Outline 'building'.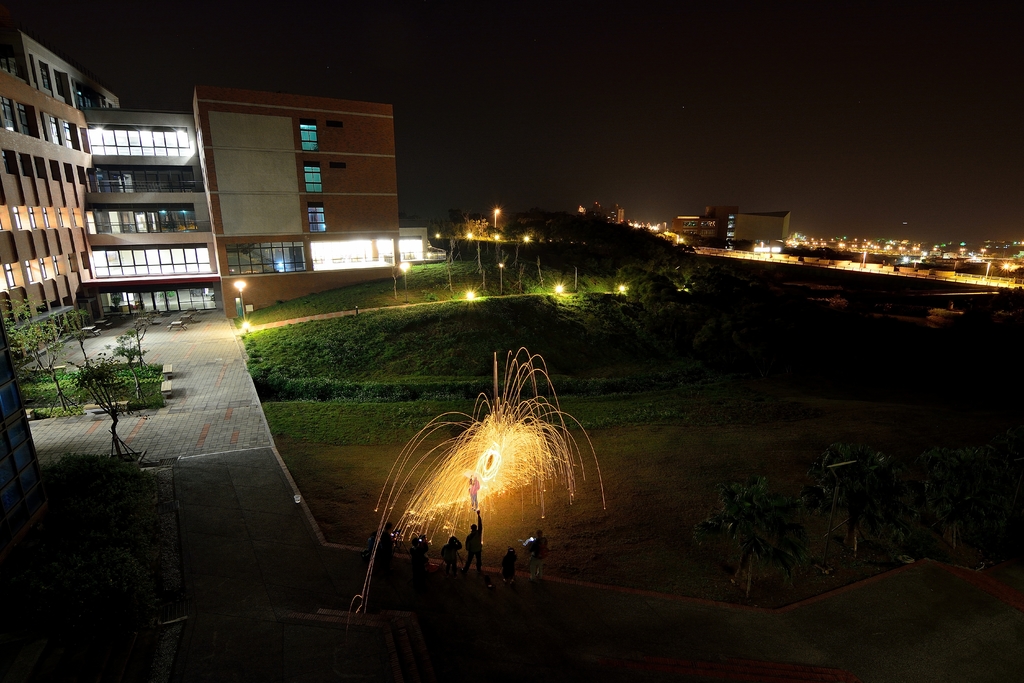
Outline: l=1, t=21, r=401, b=334.
